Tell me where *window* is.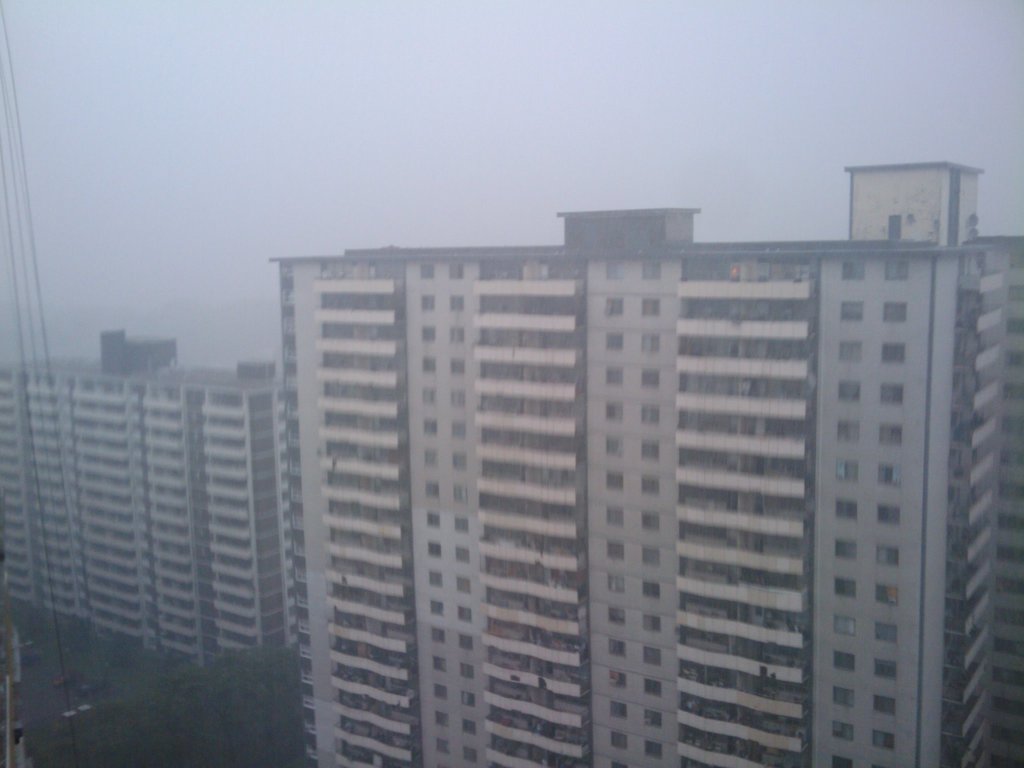
*window* is at left=431, top=627, right=446, bottom=646.
